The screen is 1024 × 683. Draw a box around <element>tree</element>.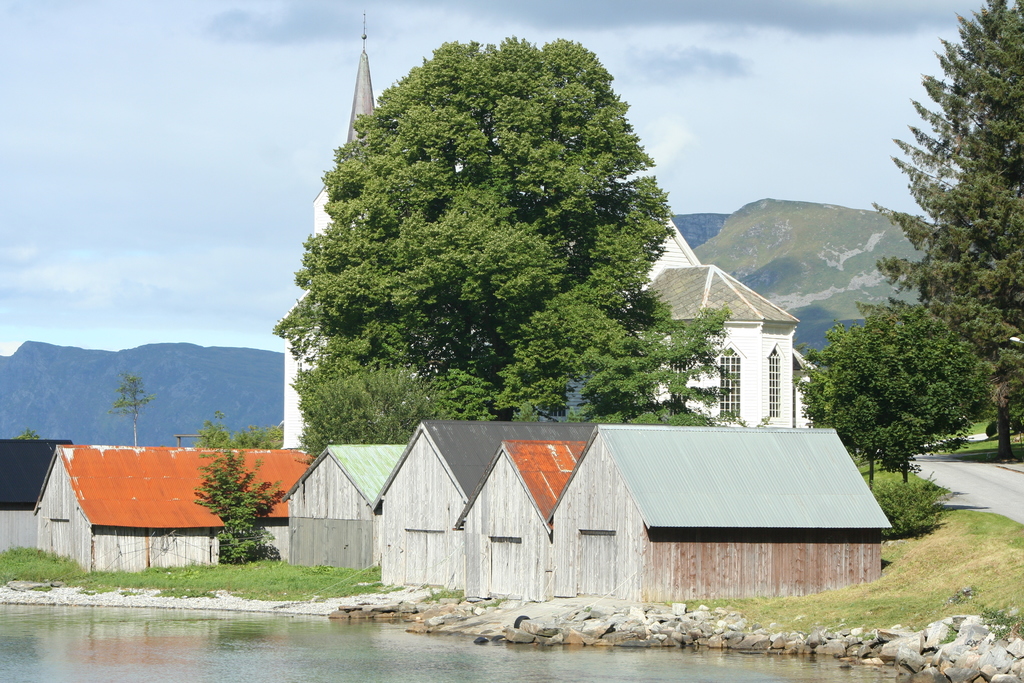
region(877, 0, 1023, 461).
